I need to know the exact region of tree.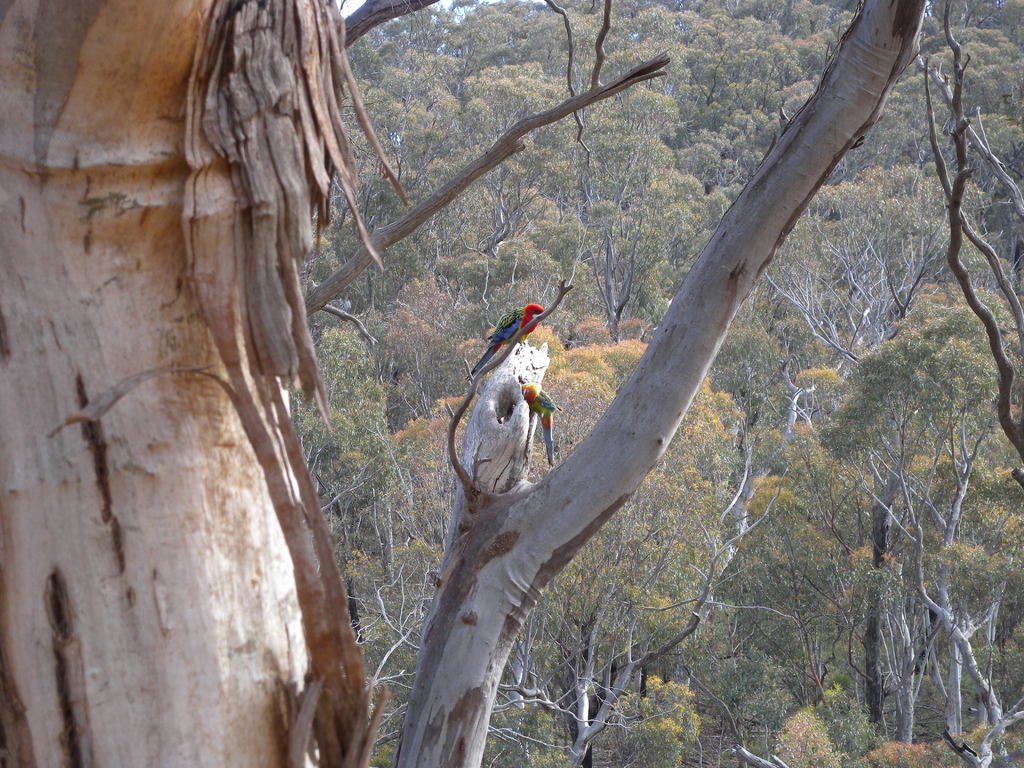
Region: rect(393, 312, 748, 749).
